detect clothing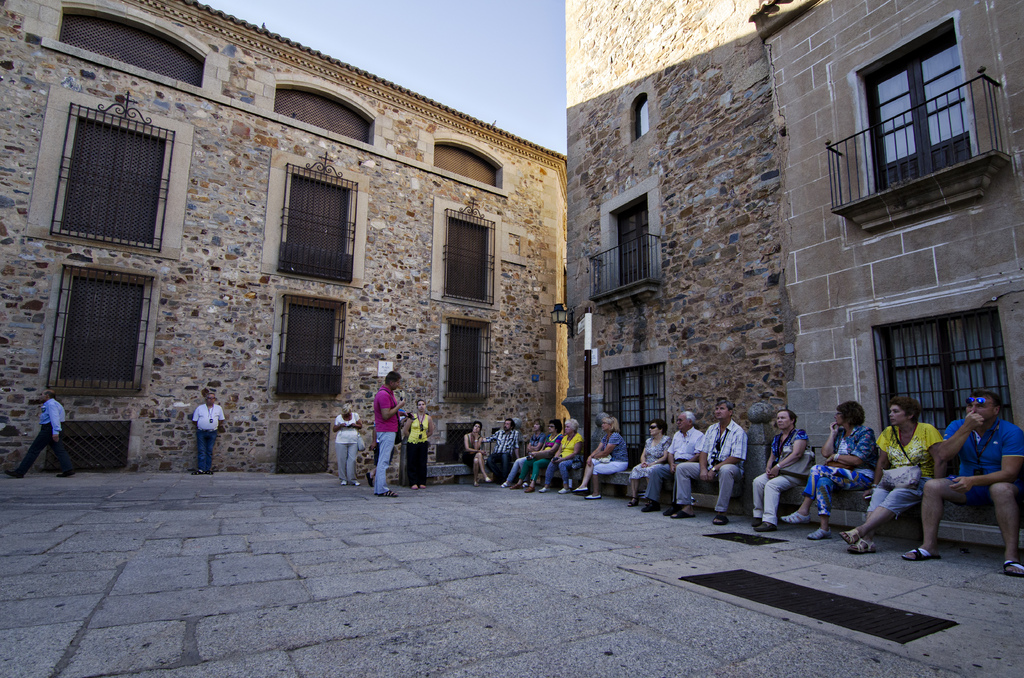
BBox(462, 433, 484, 465)
